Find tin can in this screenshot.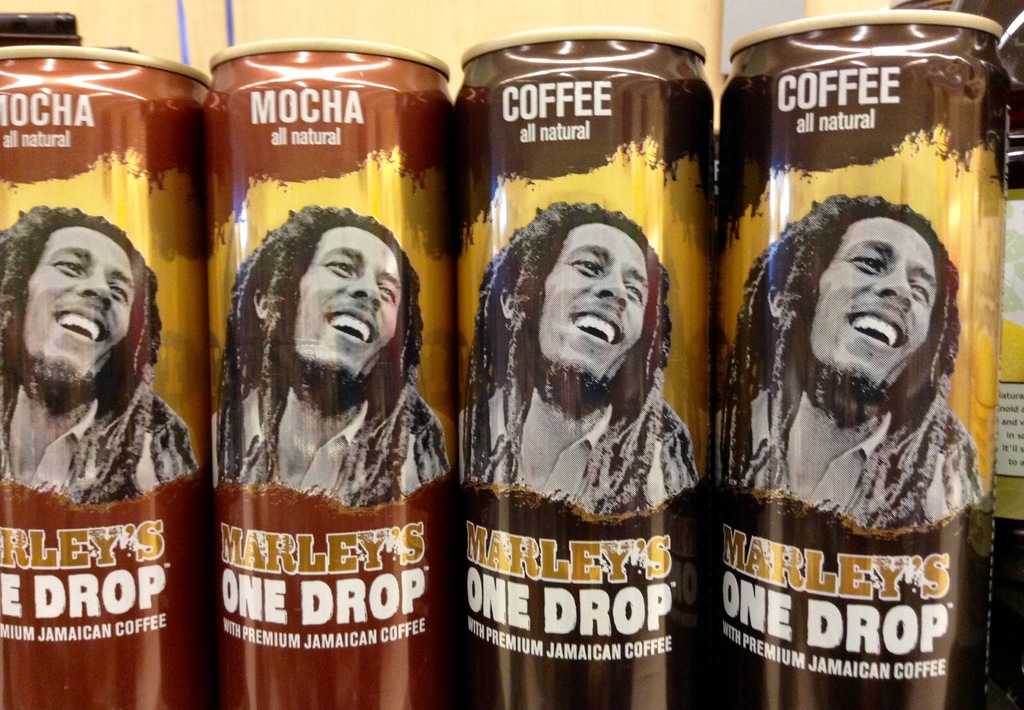
The bounding box for tin can is 454, 29, 711, 709.
